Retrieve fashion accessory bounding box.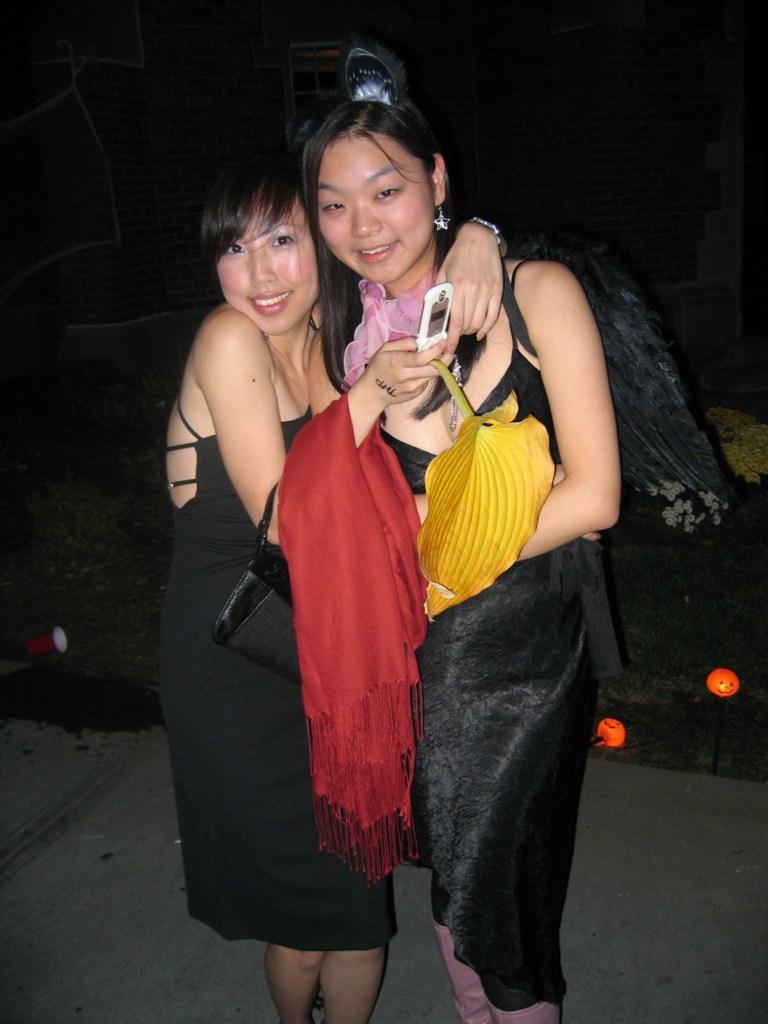
Bounding box: 373,381,397,402.
